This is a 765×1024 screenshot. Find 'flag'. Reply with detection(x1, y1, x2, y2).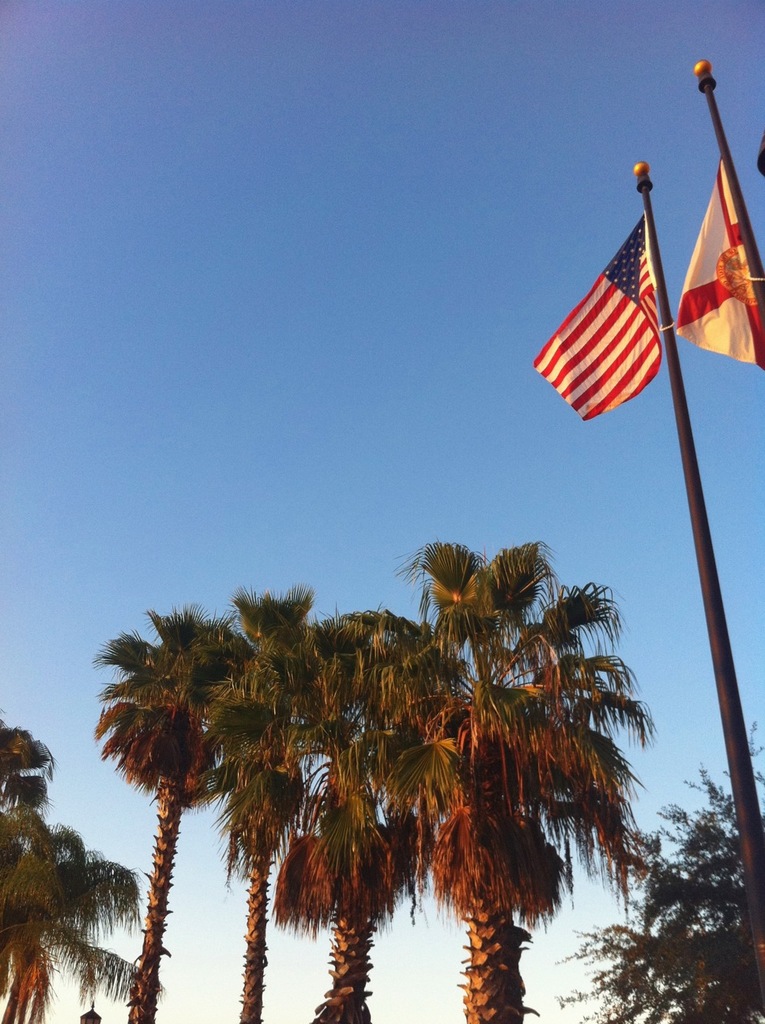
detection(661, 153, 764, 375).
